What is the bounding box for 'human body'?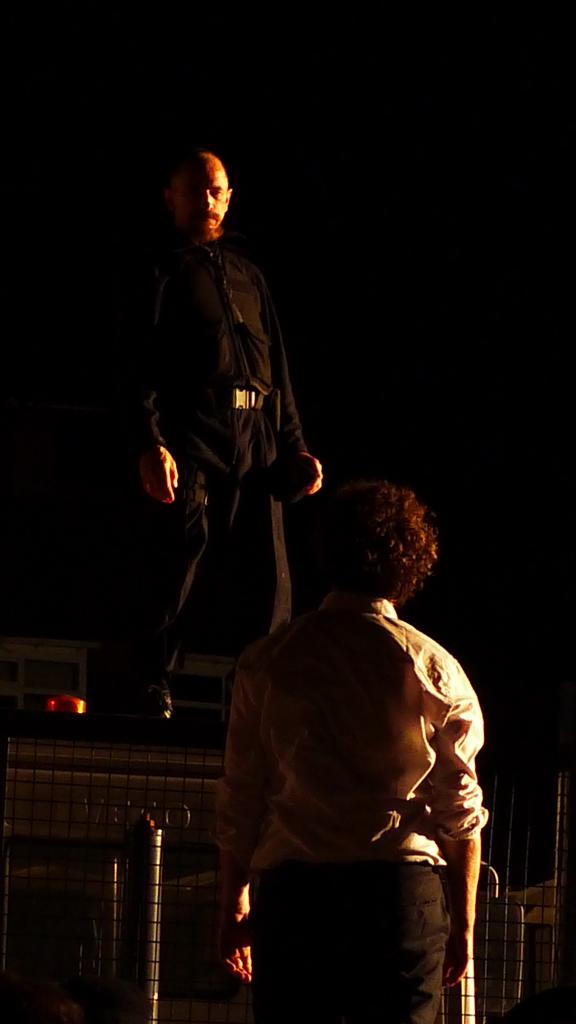
[214,524,507,1023].
